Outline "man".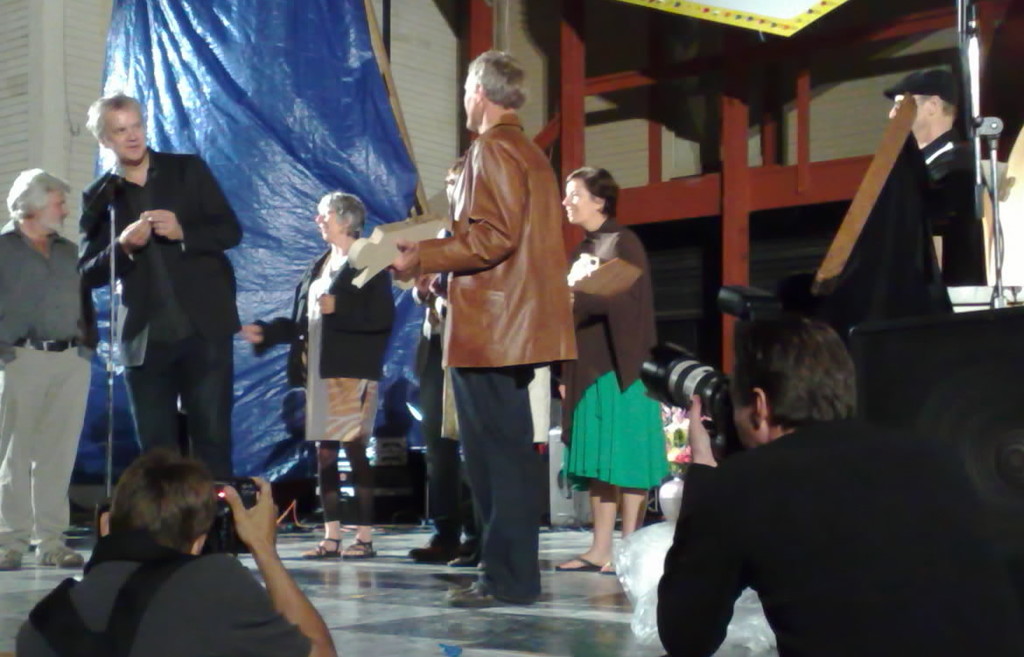
Outline: 653/307/1015/656.
